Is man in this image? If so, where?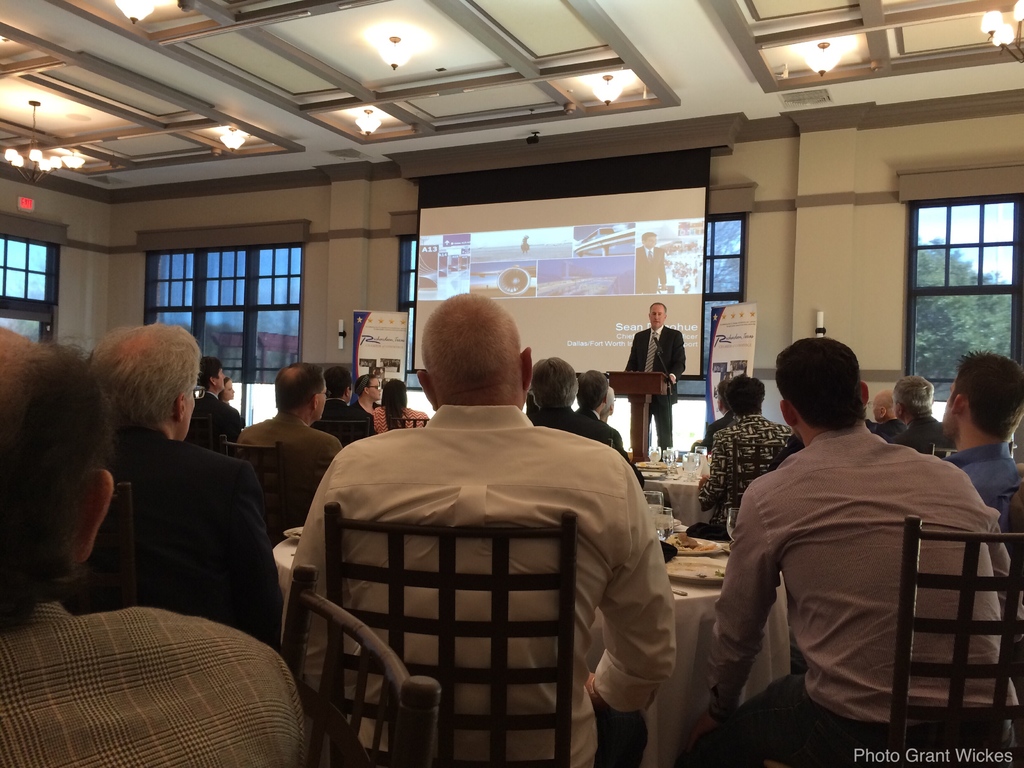
Yes, at [x1=311, y1=365, x2=373, y2=448].
